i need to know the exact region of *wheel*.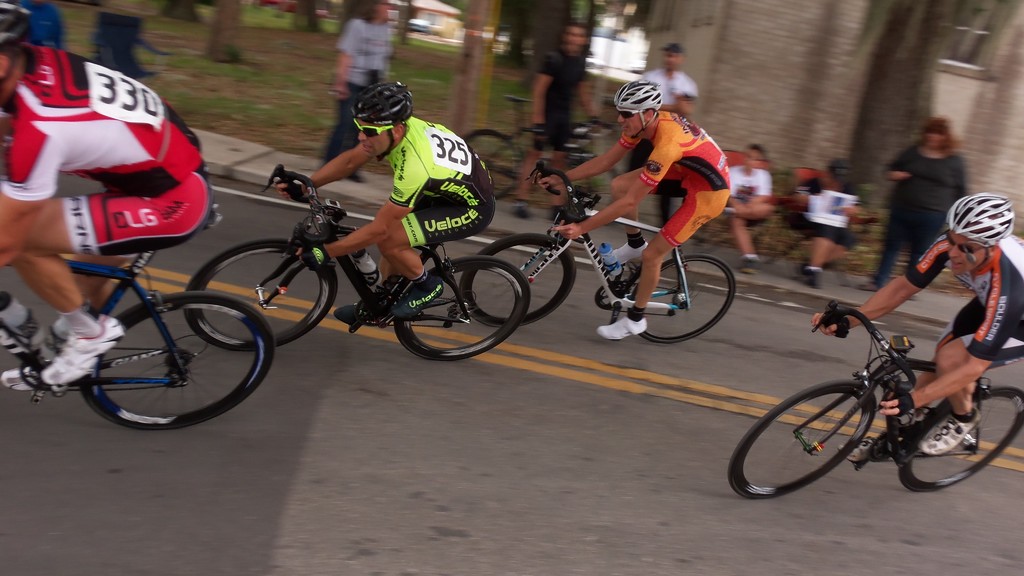
Region: [left=635, top=257, right=739, bottom=342].
